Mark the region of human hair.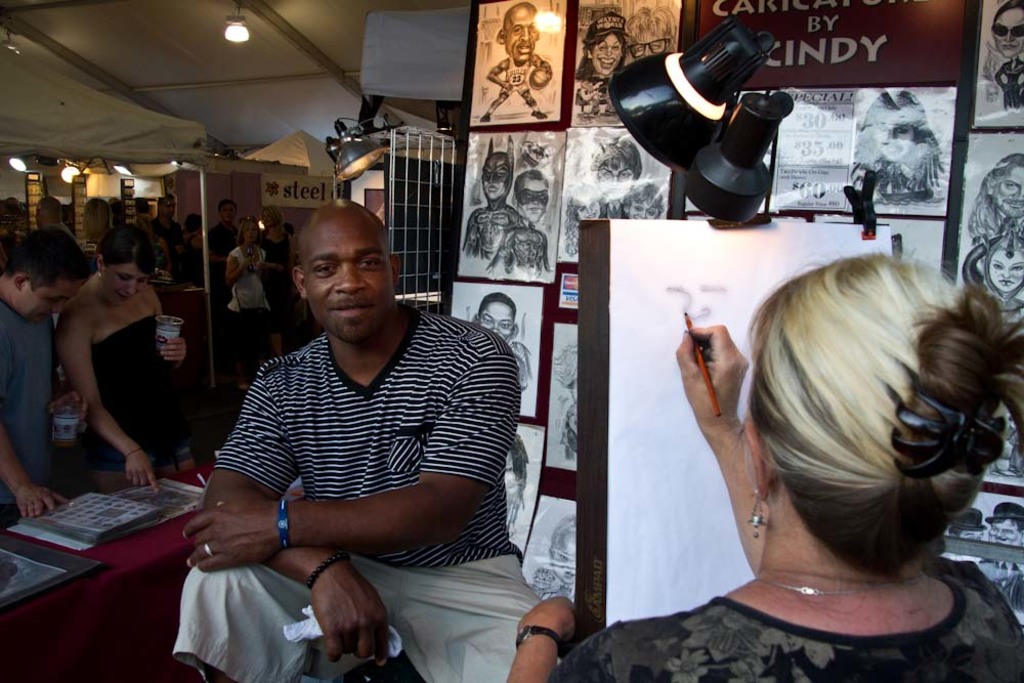
Region: Rect(589, 136, 641, 183).
